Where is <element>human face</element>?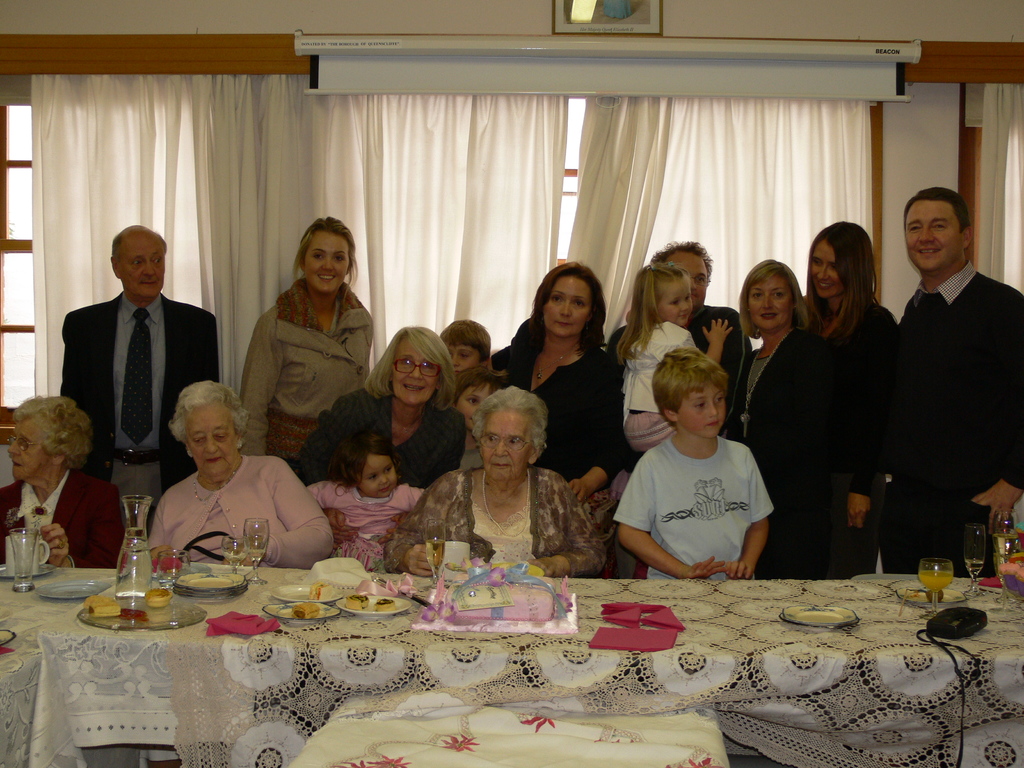
{"x1": 477, "y1": 413, "x2": 530, "y2": 484}.
